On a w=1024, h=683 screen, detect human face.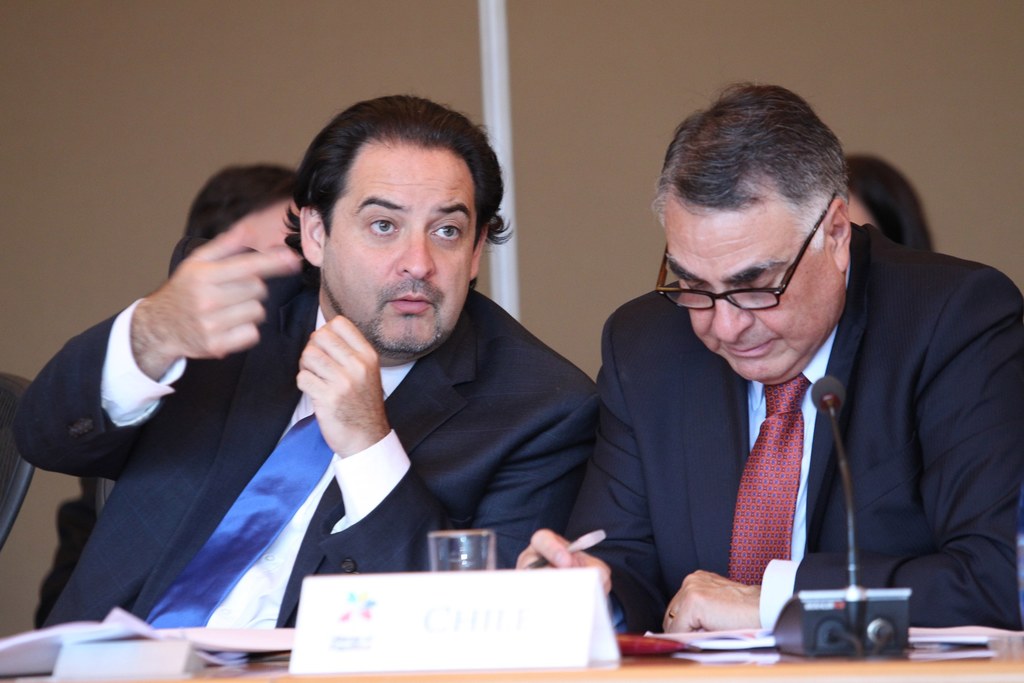
region(665, 184, 854, 384).
